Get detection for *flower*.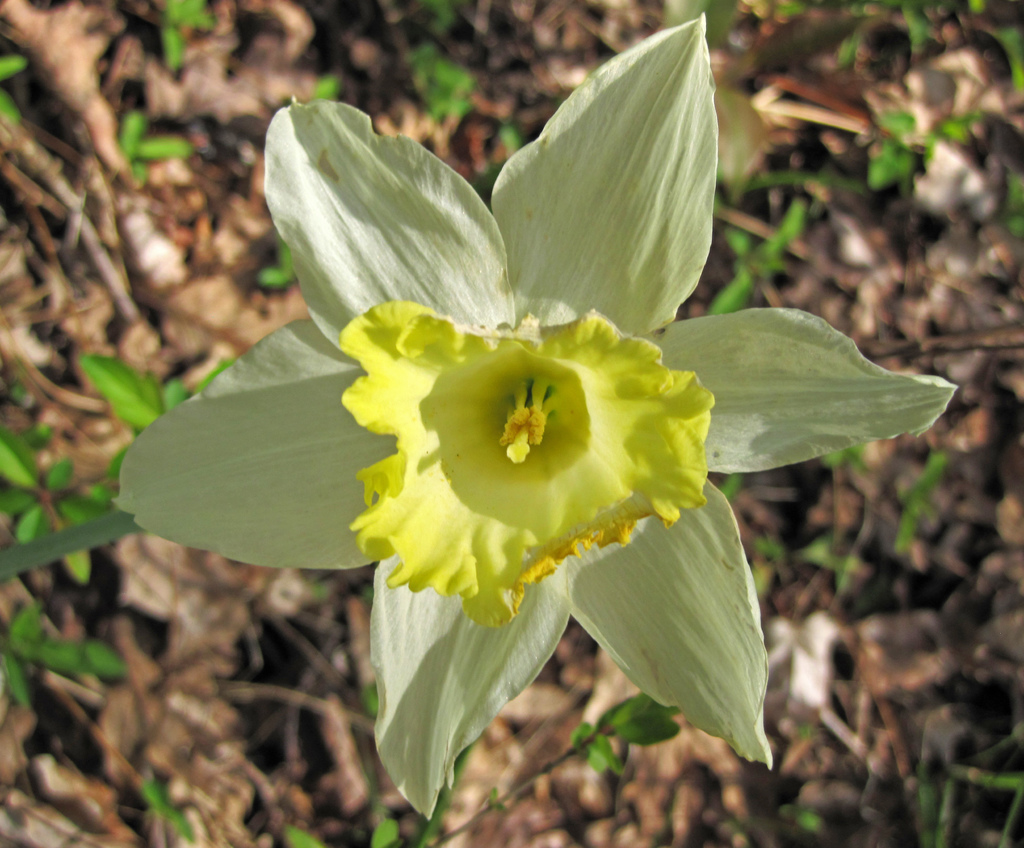
Detection: box=[118, 13, 963, 828].
